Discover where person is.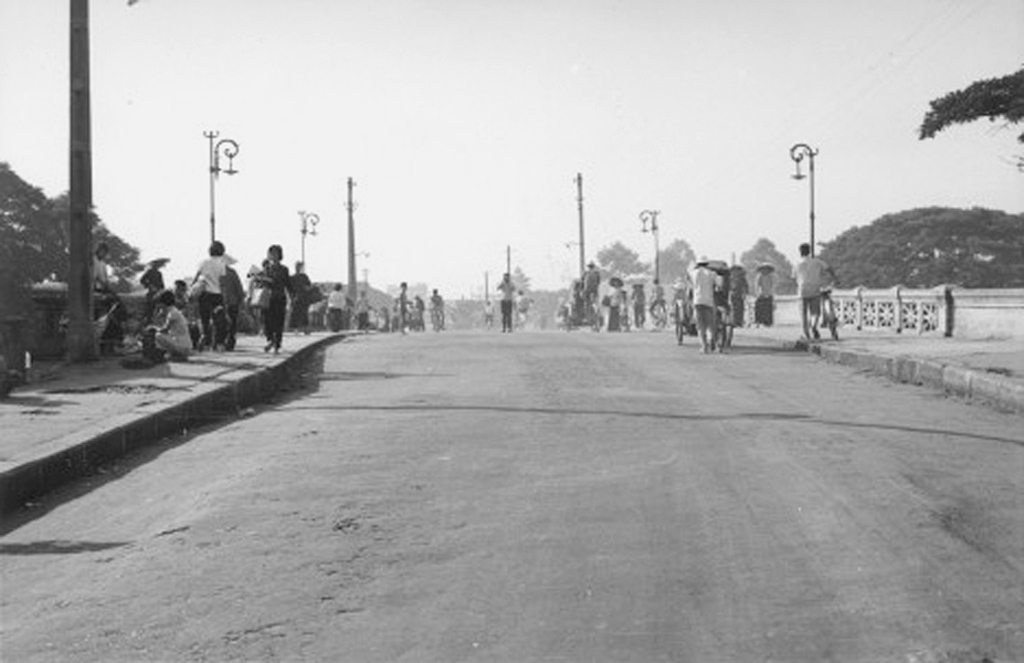
Discovered at {"left": 430, "top": 288, "right": 451, "bottom": 332}.
